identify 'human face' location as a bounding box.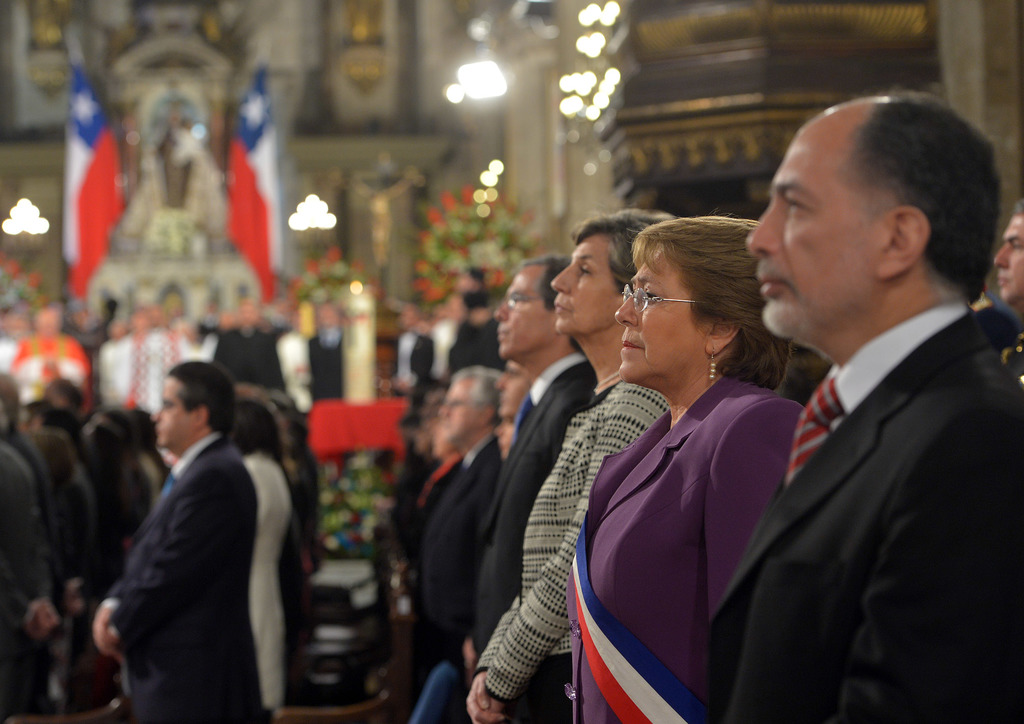
BBox(992, 213, 1023, 303).
